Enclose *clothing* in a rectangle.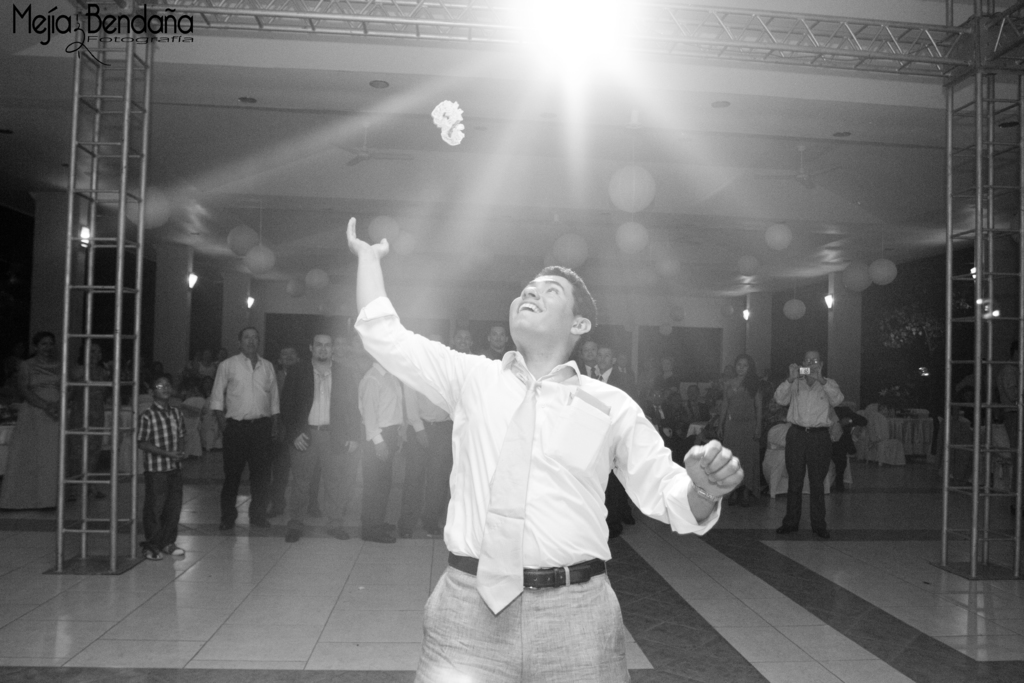
(579, 359, 599, 381).
